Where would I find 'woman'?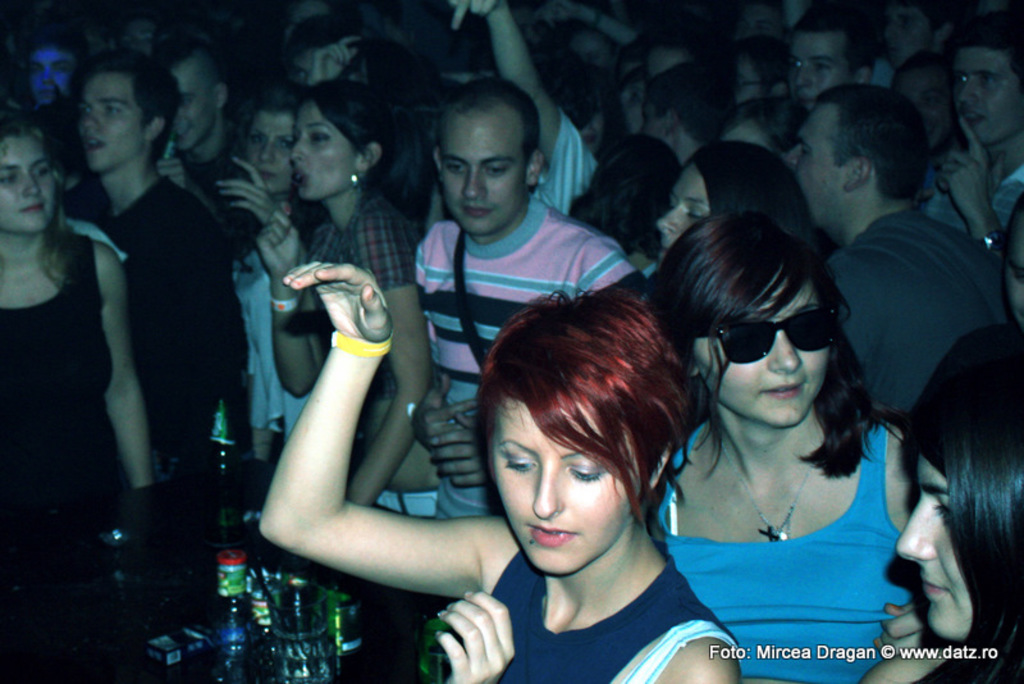
At box=[0, 97, 157, 683].
